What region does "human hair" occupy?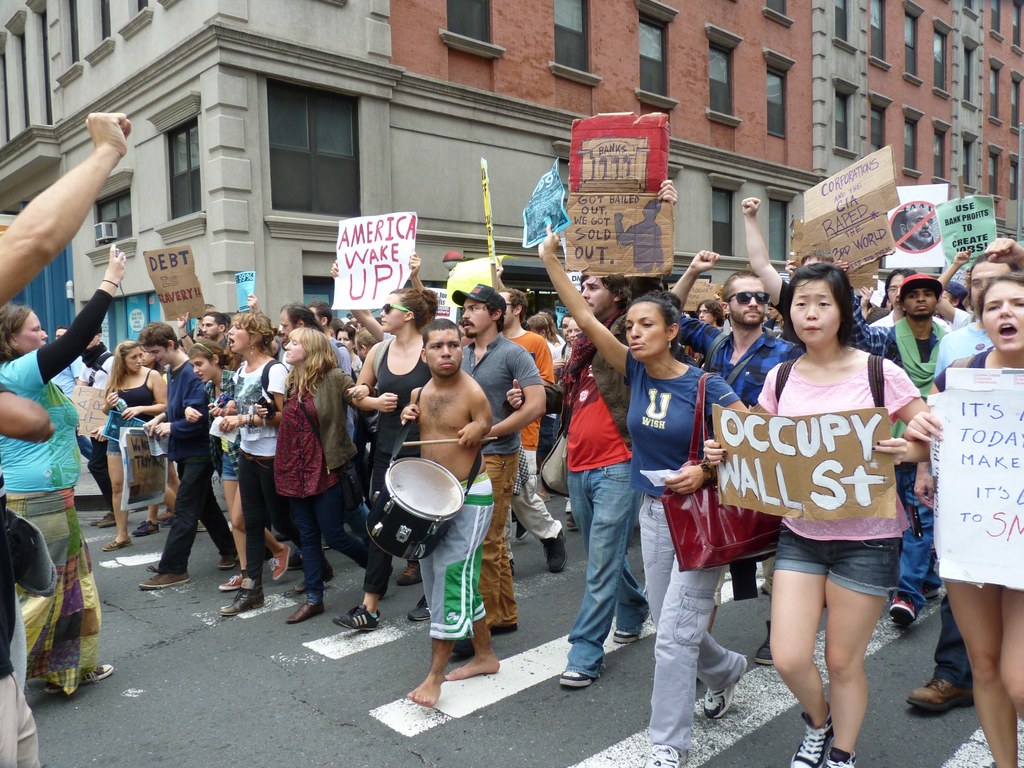
detection(899, 209, 909, 234).
